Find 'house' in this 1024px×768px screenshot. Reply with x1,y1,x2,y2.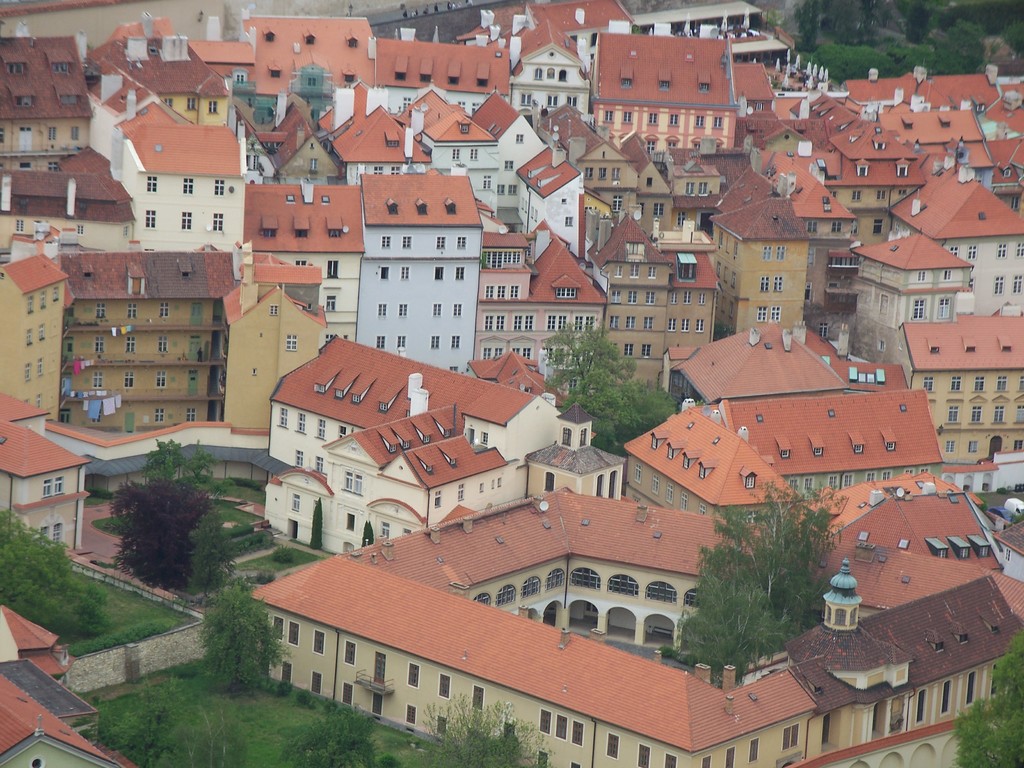
579,22,745,162.
